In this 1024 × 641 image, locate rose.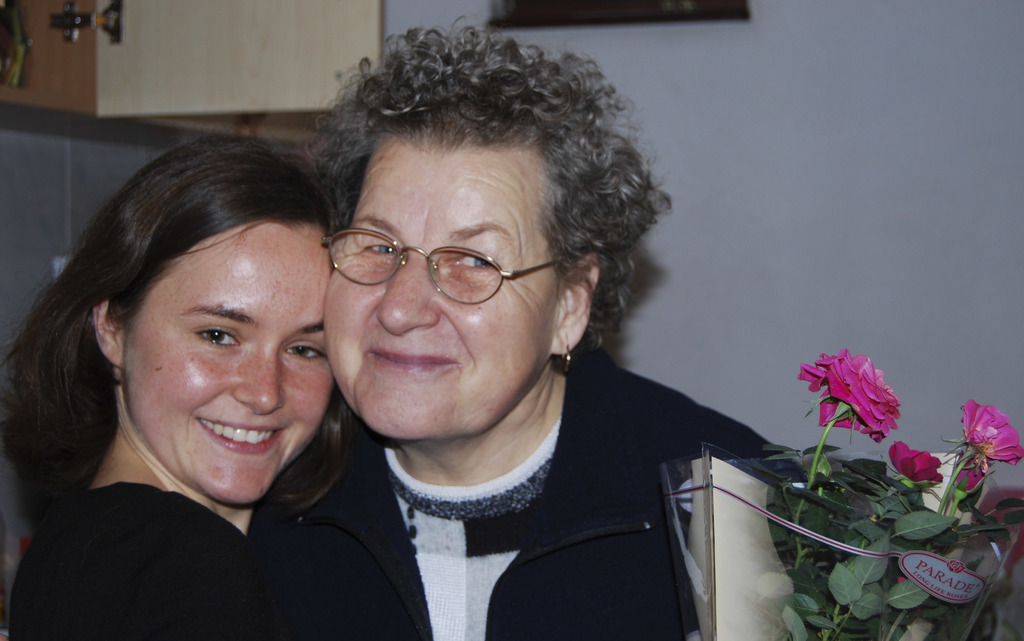
Bounding box: l=887, t=438, r=946, b=486.
